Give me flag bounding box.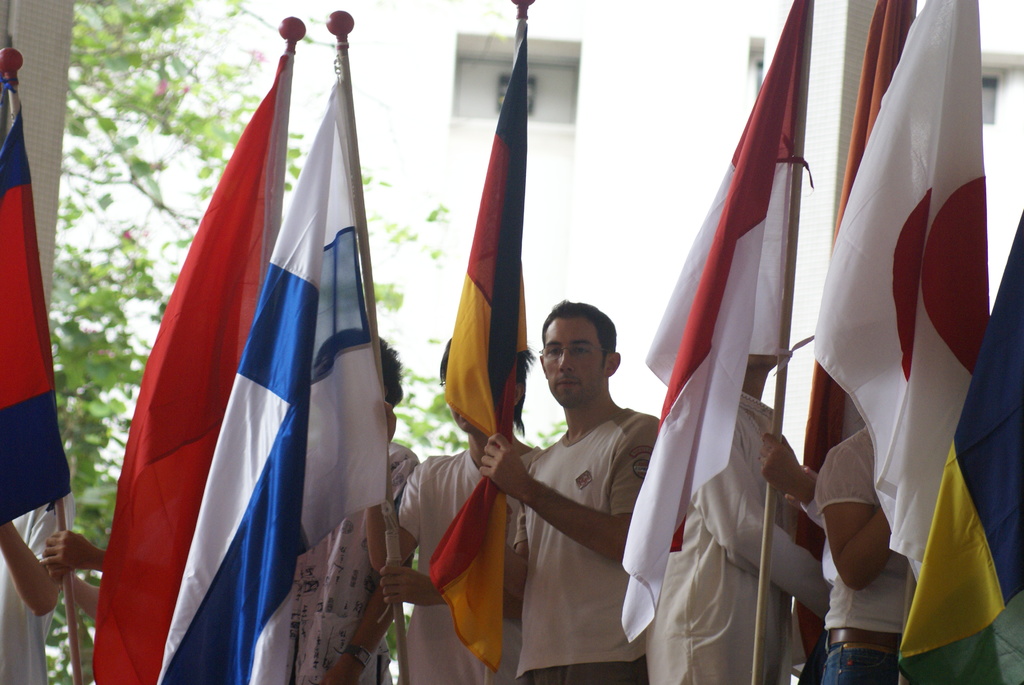
[163,91,388,684].
